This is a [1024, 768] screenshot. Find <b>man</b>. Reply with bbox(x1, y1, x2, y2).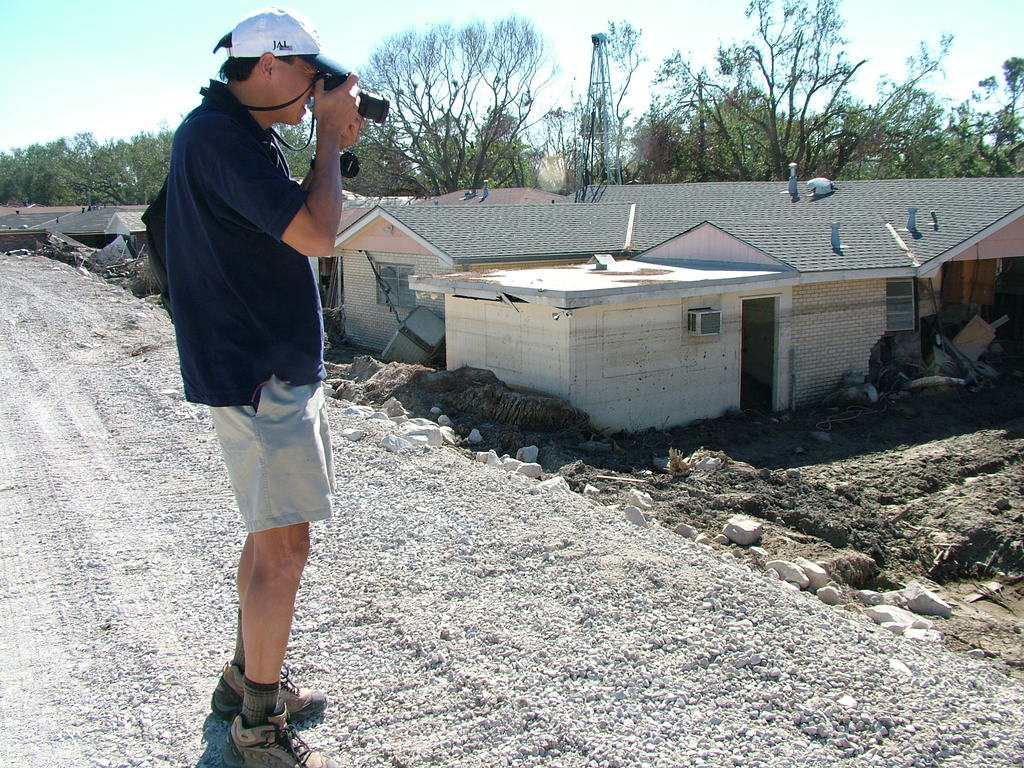
bbox(149, 12, 370, 712).
